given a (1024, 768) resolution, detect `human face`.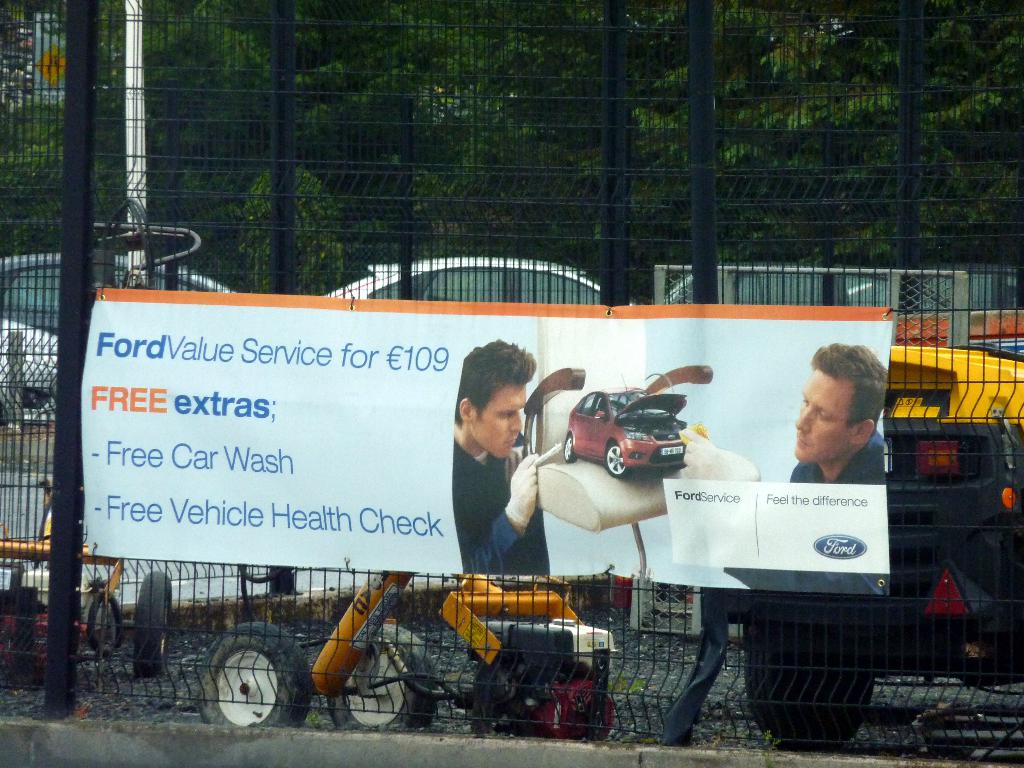
797, 365, 853, 460.
